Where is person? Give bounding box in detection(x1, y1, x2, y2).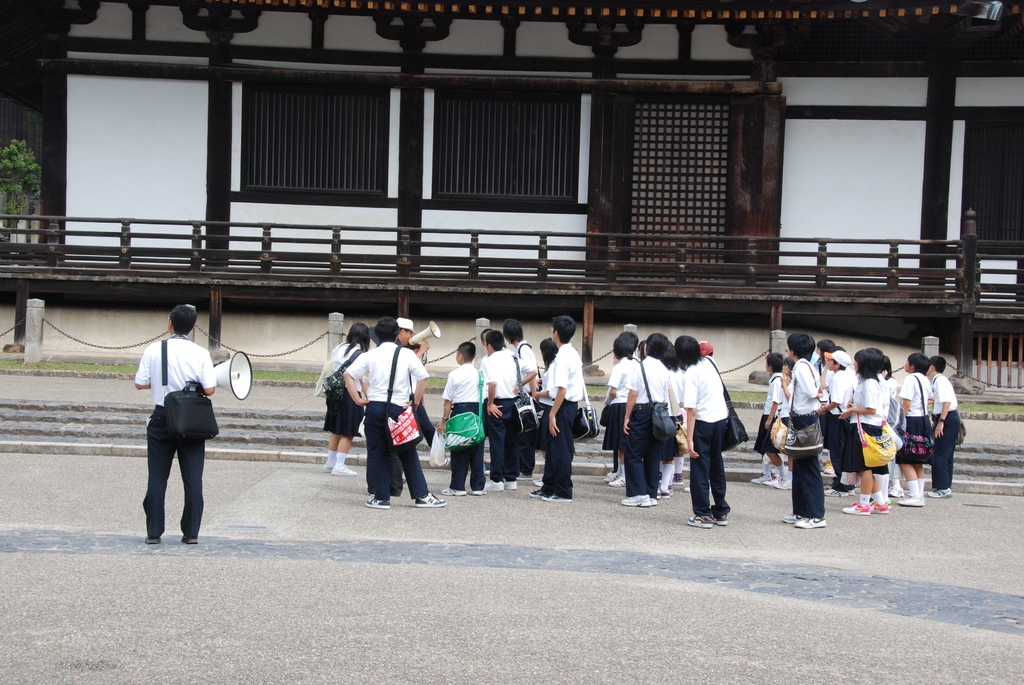
detection(820, 346, 848, 482).
